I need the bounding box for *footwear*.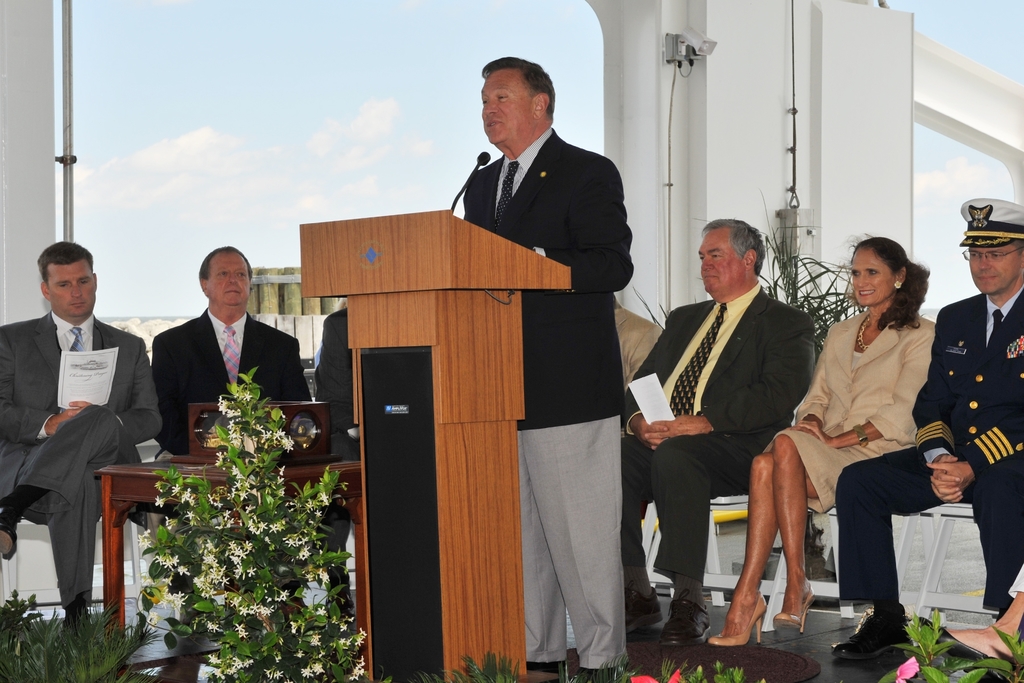
Here it is: (x1=918, y1=627, x2=1015, y2=682).
